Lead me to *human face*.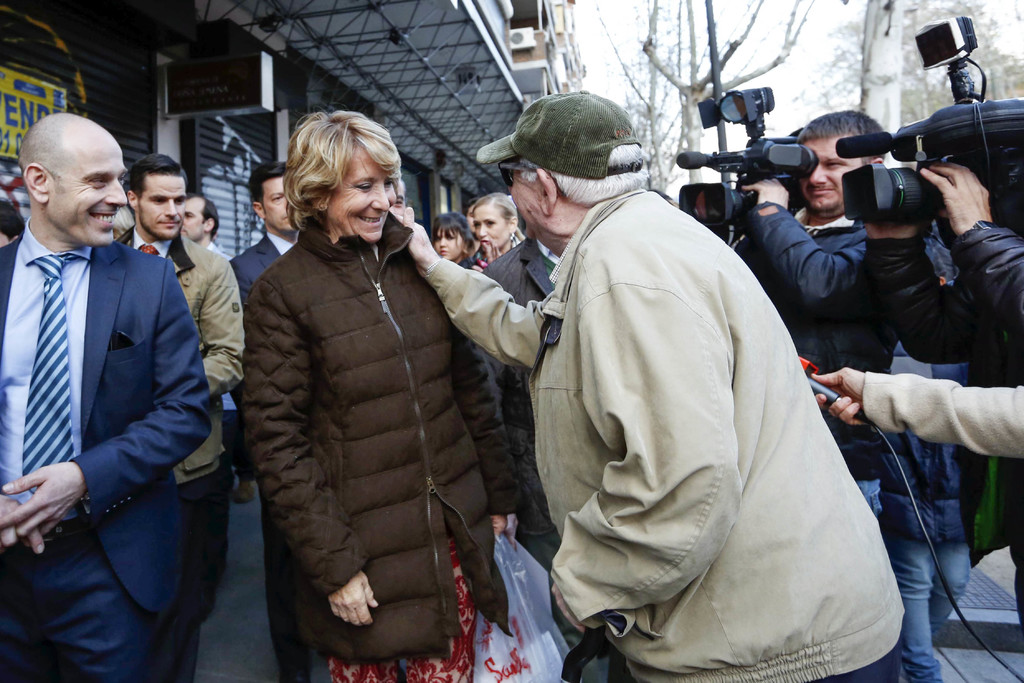
Lead to [56,140,129,247].
